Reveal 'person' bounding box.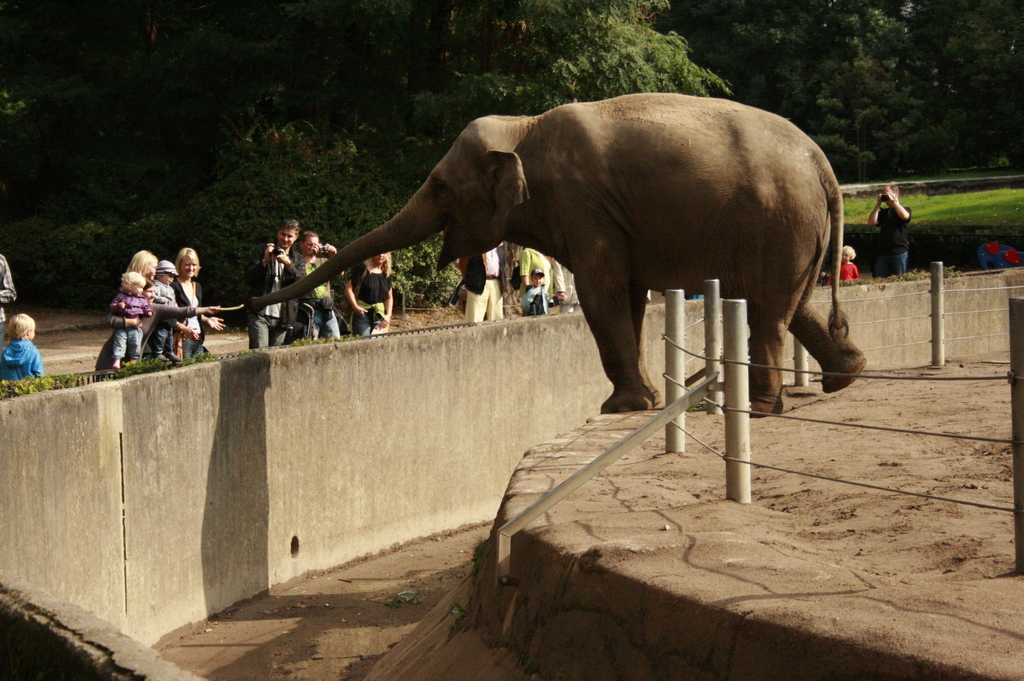
Revealed: <box>255,213,310,347</box>.
